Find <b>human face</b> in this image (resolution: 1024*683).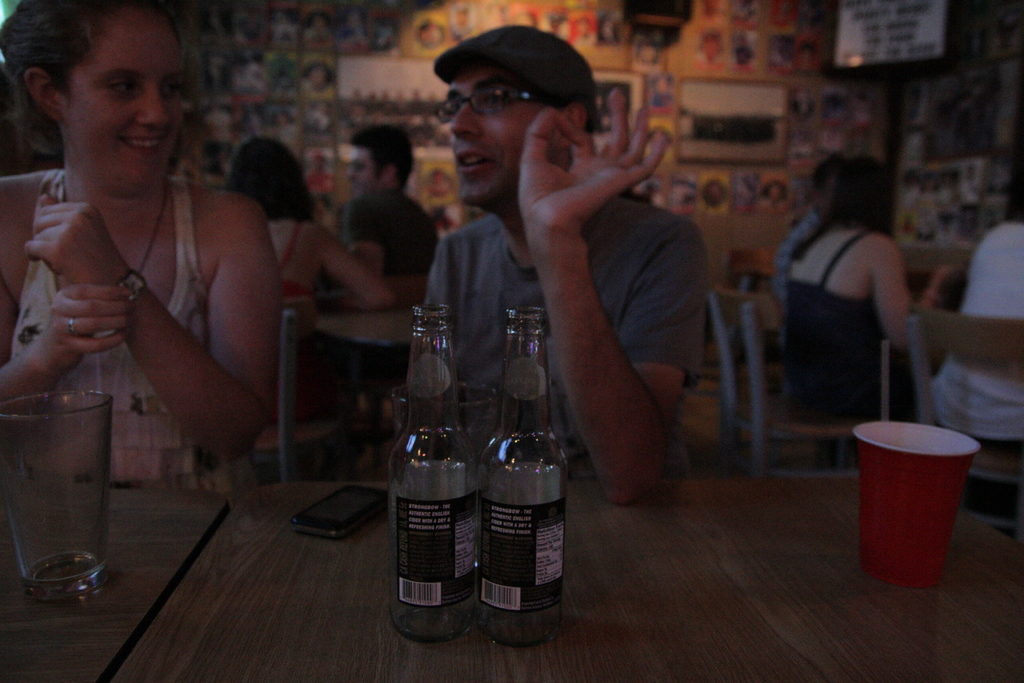
(x1=449, y1=67, x2=534, y2=204).
